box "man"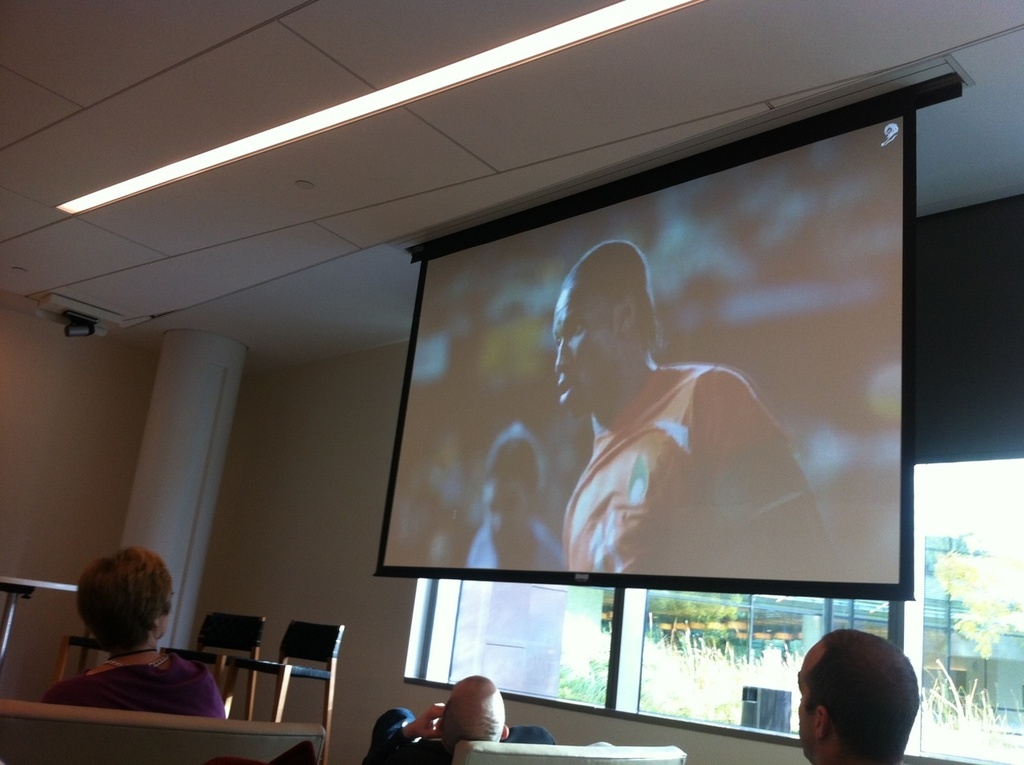
363 669 558 764
